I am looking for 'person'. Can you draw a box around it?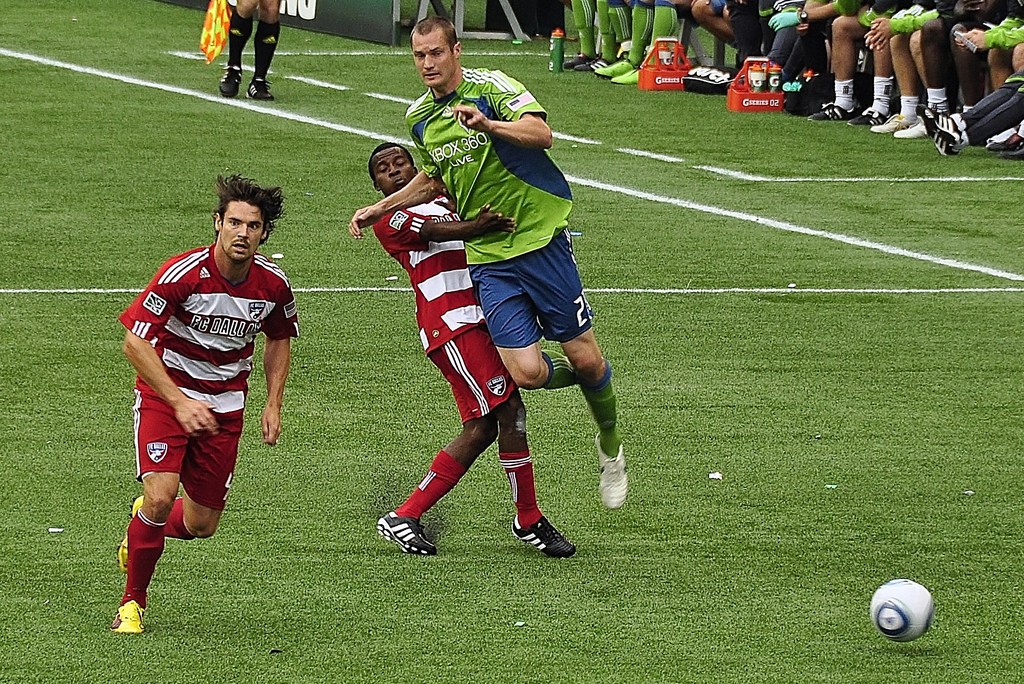
Sure, the bounding box is bbox=[110, 166, 303, 642].
